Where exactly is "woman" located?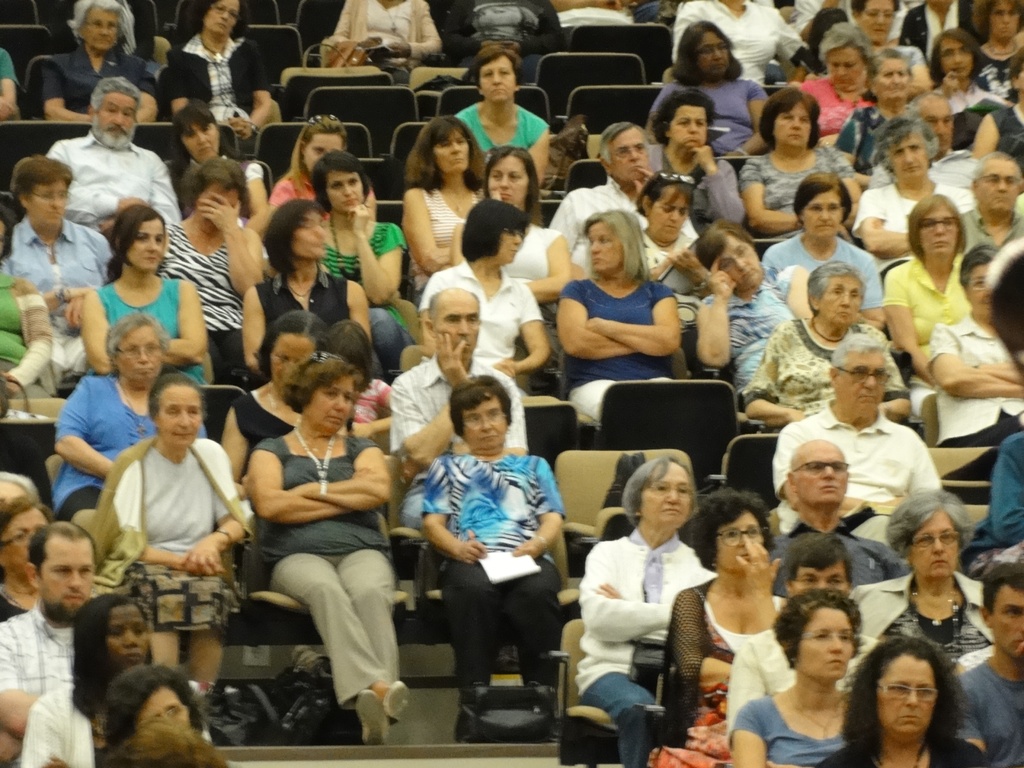
Its bounding box is select_region(212, 314, 404, 740).
